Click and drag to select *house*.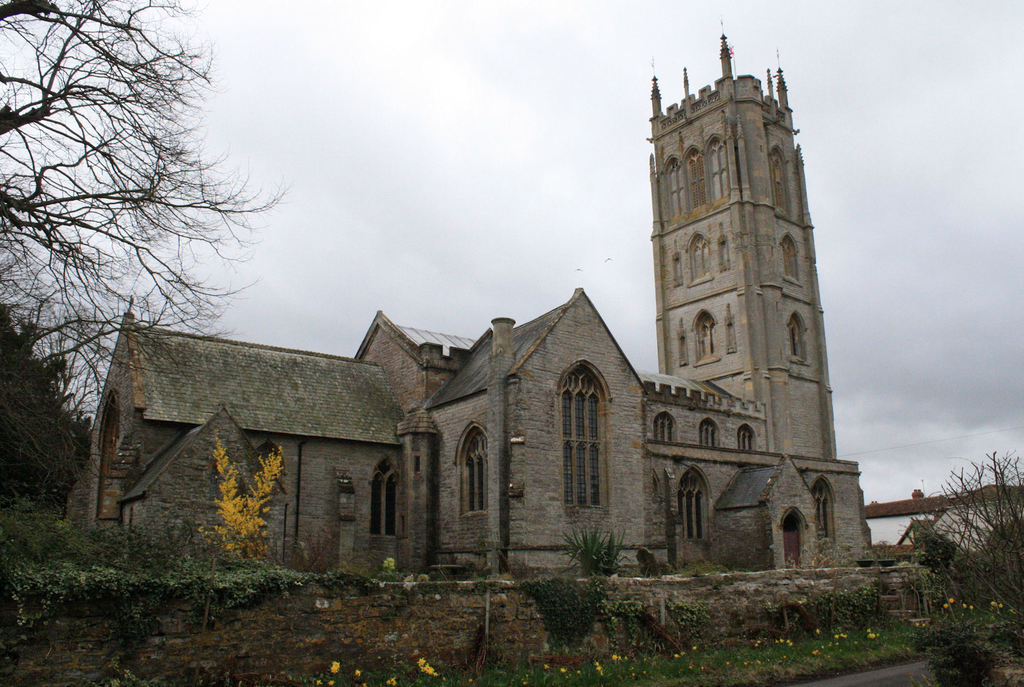
Selection: x1=396, y1=304, x2=639, y2=604.
